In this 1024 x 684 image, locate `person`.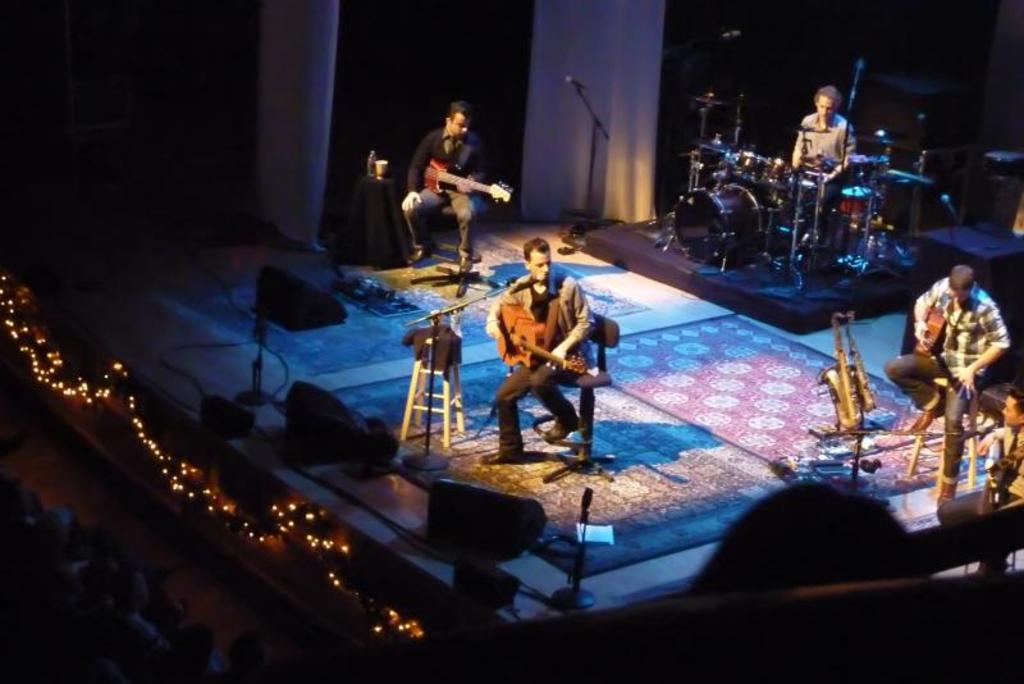
Bounding box: [795, 81, 855, 181].
